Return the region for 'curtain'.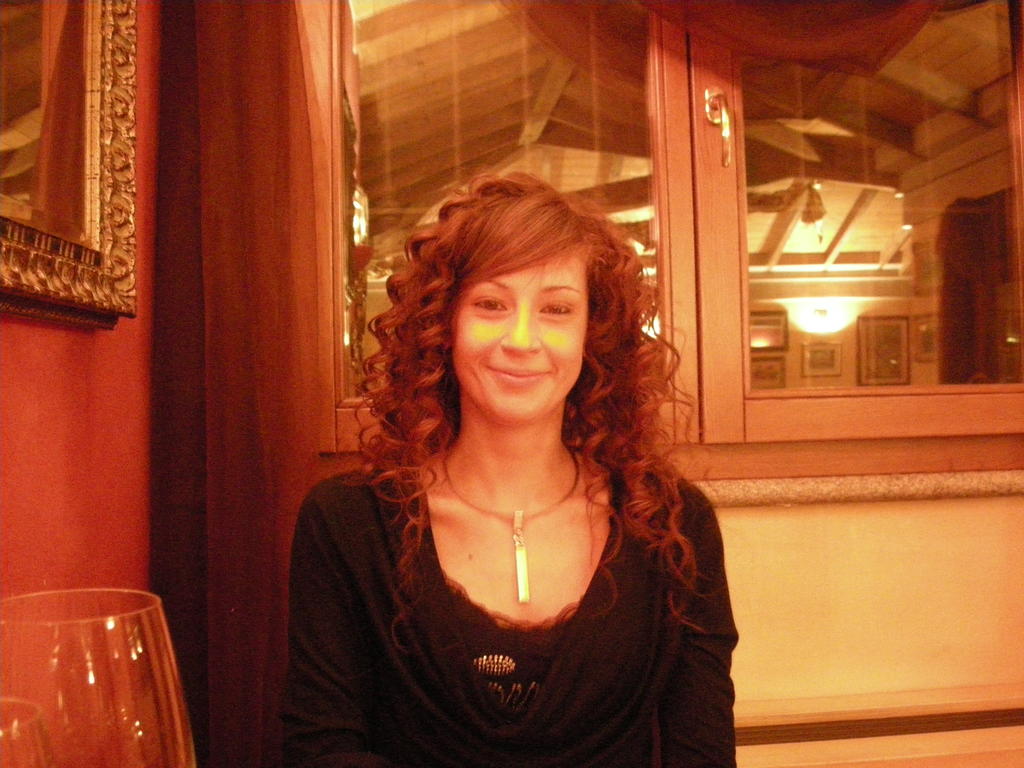
190 0 362 767.
